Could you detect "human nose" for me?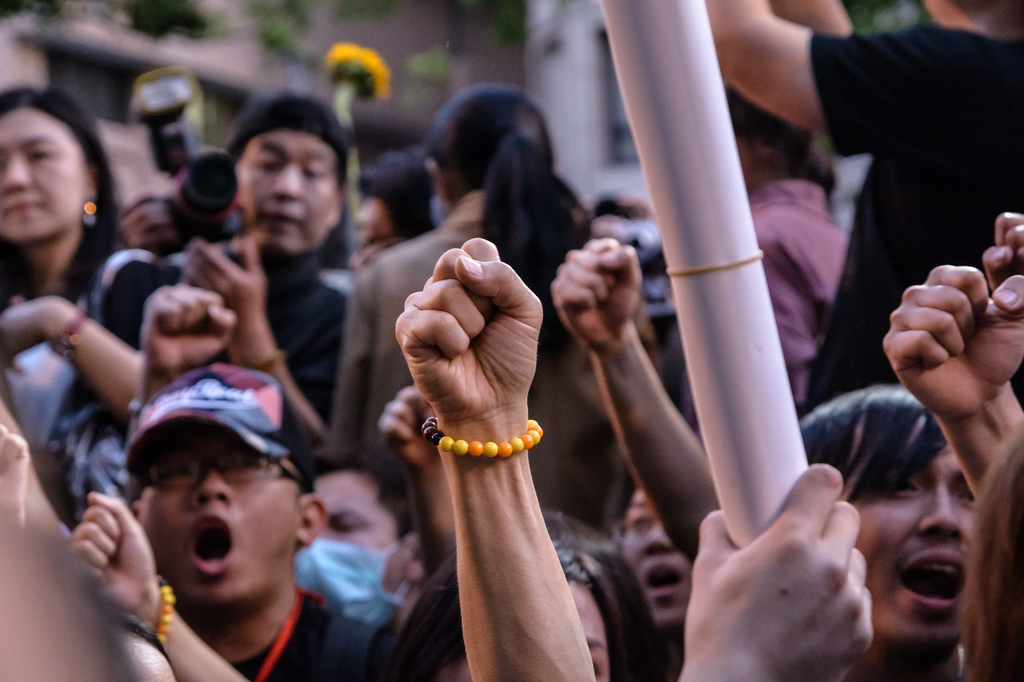
Detection result: x1=639, y1=516, x2=676, y2=555.
